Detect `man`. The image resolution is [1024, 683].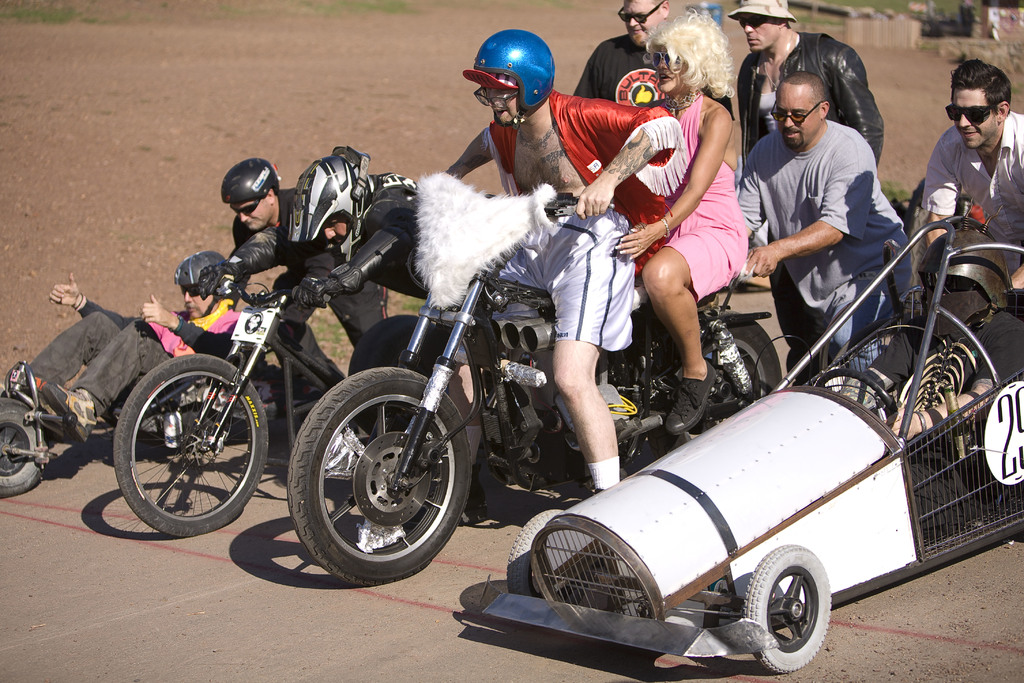
[723, 0, 886, 384].
